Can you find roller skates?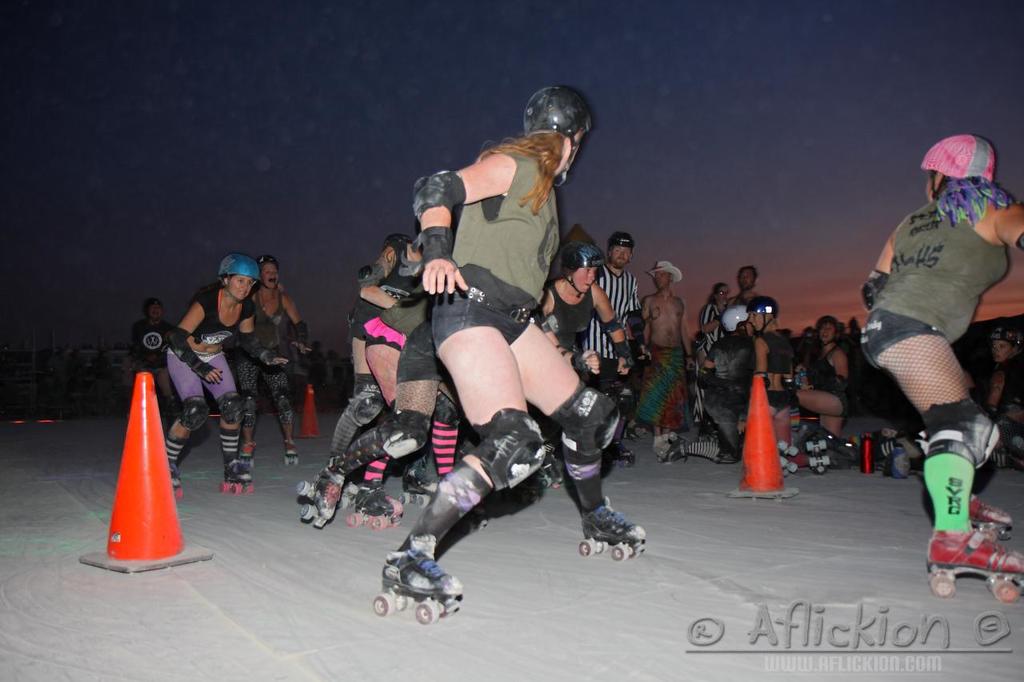
Yes, bounding box: left=965, top=493, right=1017, bottom=546.
